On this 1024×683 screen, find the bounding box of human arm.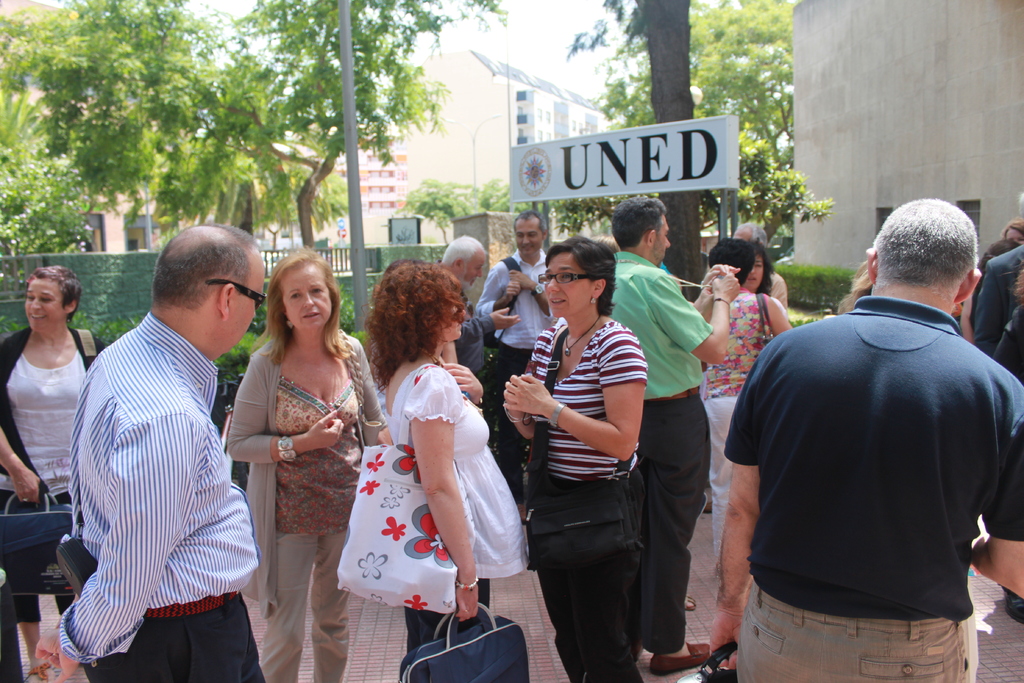
Bounding box: <bbox>351, 334, 400, 447</bbox>.
